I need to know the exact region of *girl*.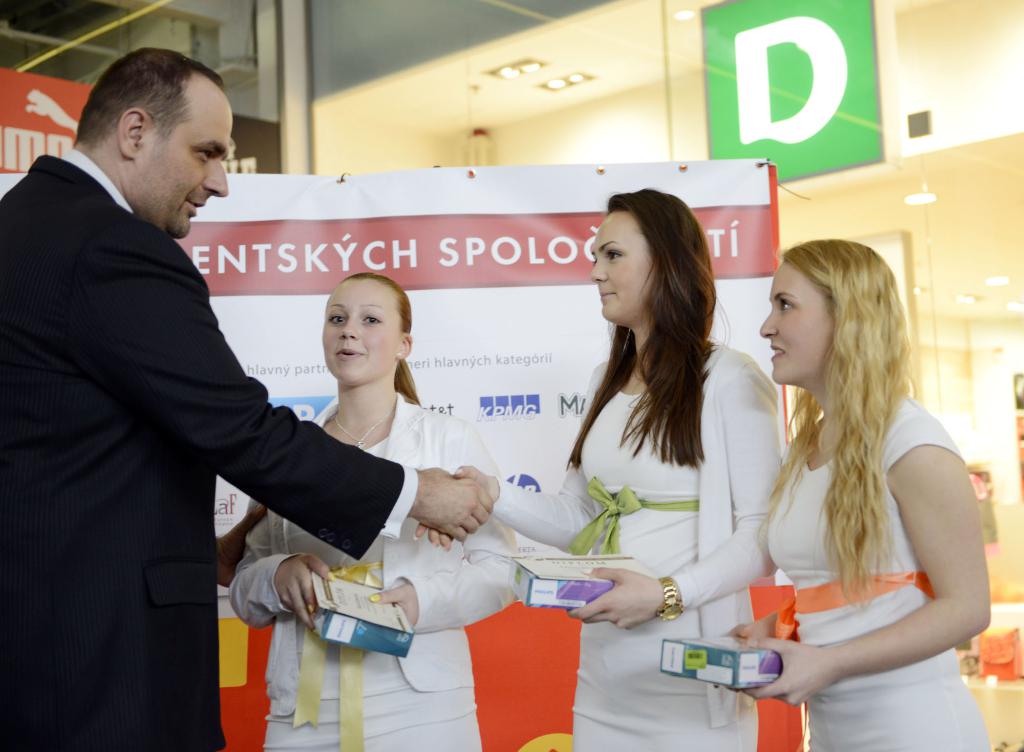
Region: (x1=725, y1=234, x2=991, y2=751).
